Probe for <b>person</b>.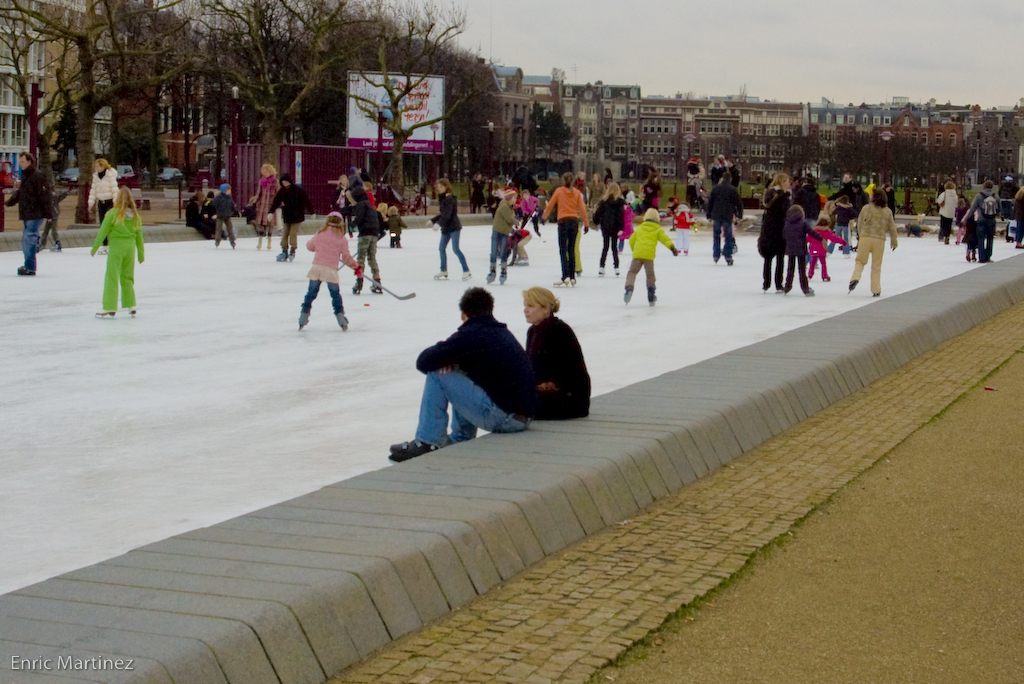
Probe result: bbox=(407, 275, 522, 466).
